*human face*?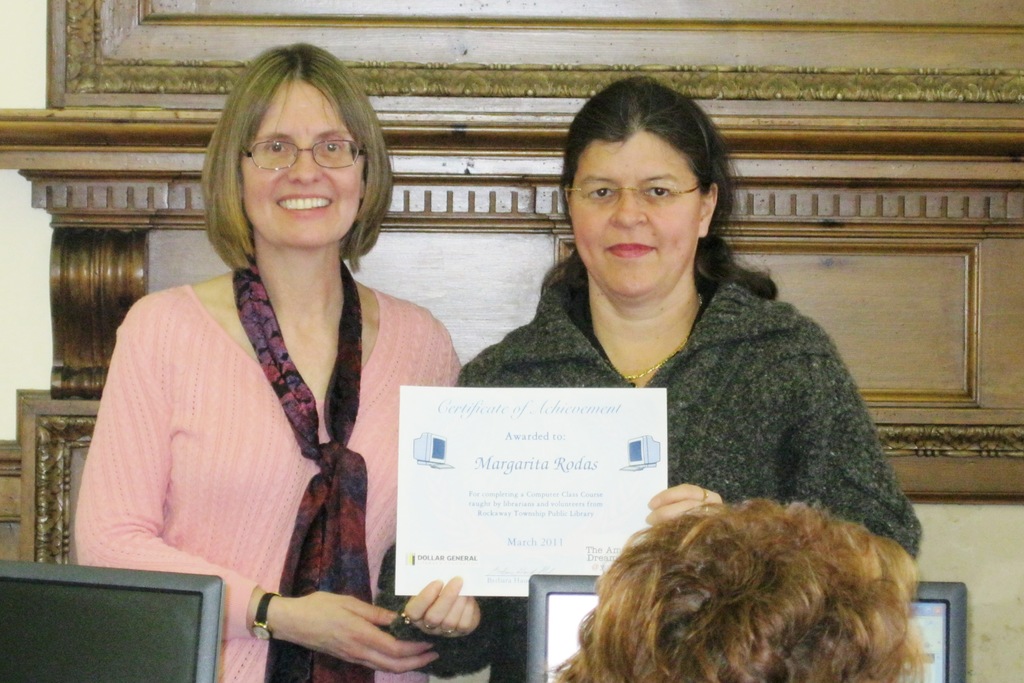
571 124 707 304
